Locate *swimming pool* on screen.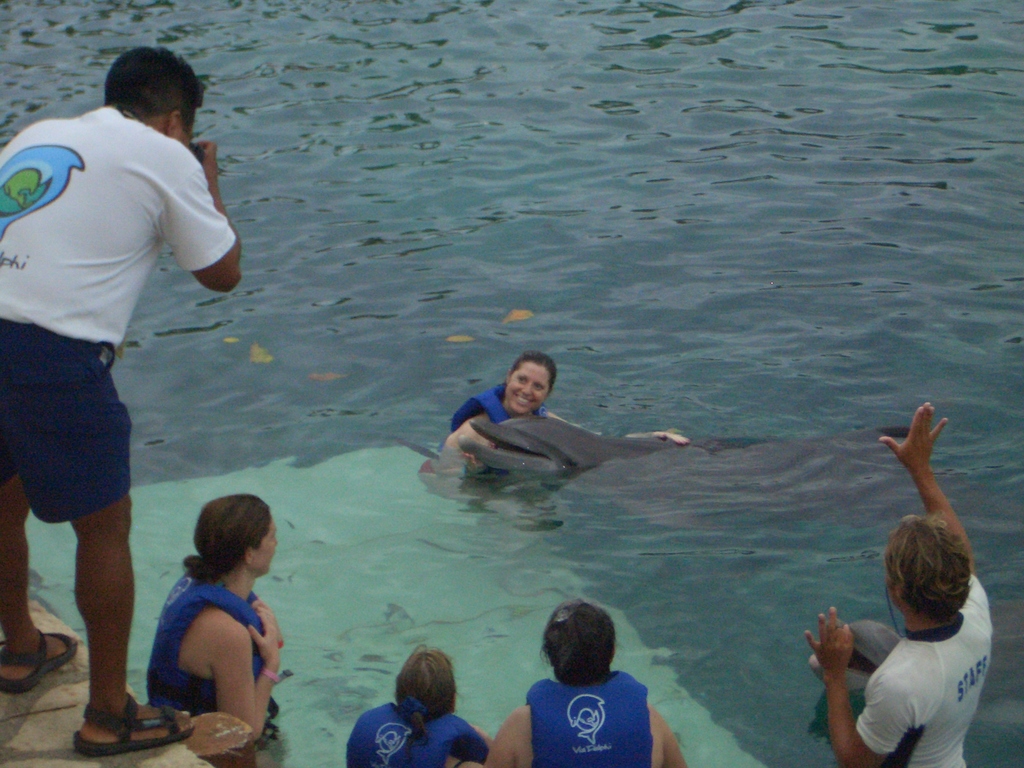
On screen at {"left": 0, "top": 0, "right": 1023, "bottom": 767}.
